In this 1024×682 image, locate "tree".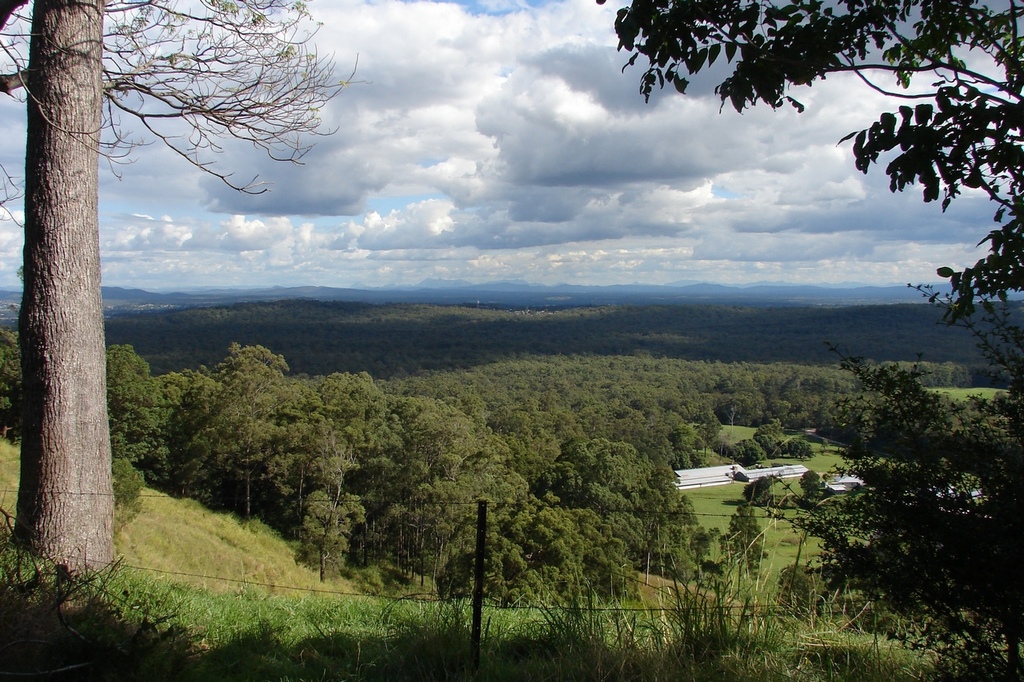
Bounding box: bbox(0, 0, 354, 568).
